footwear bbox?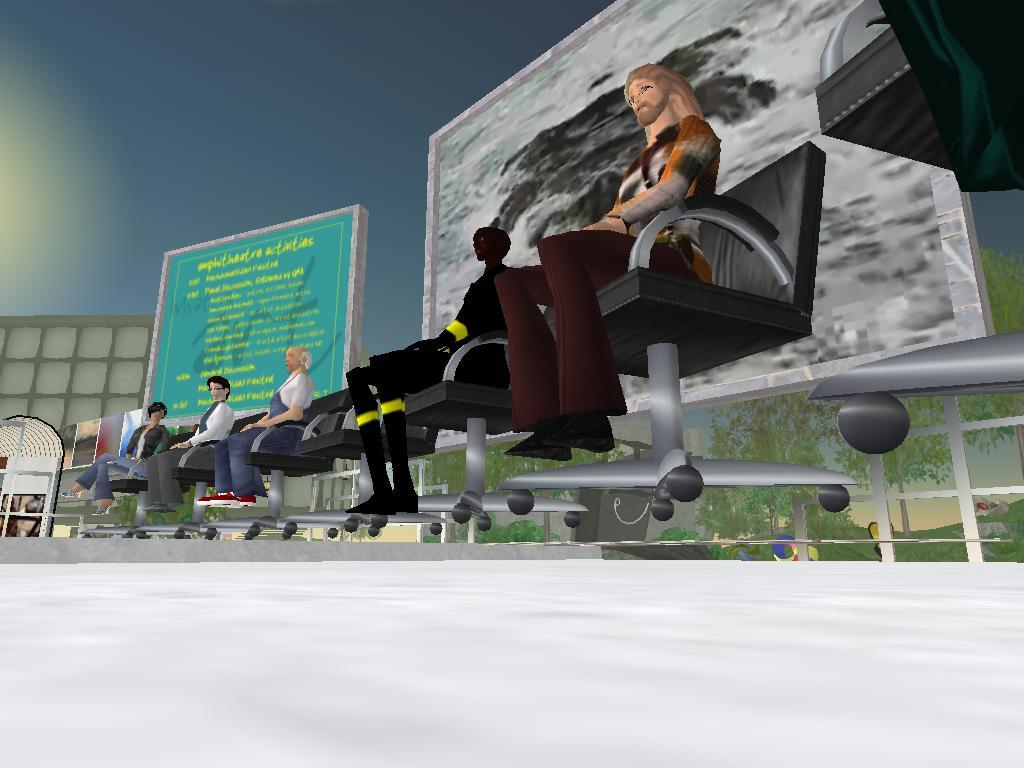
(555,413,620,449)
